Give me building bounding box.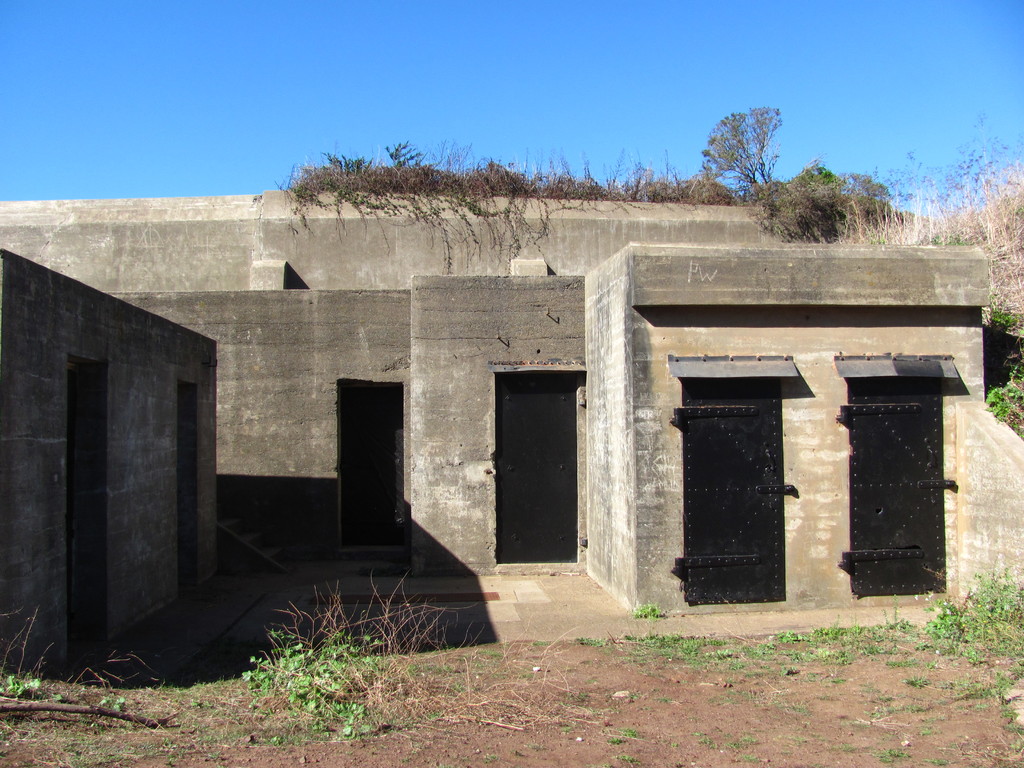
(x1=0, y1=179, x2=1023, y2=678).
